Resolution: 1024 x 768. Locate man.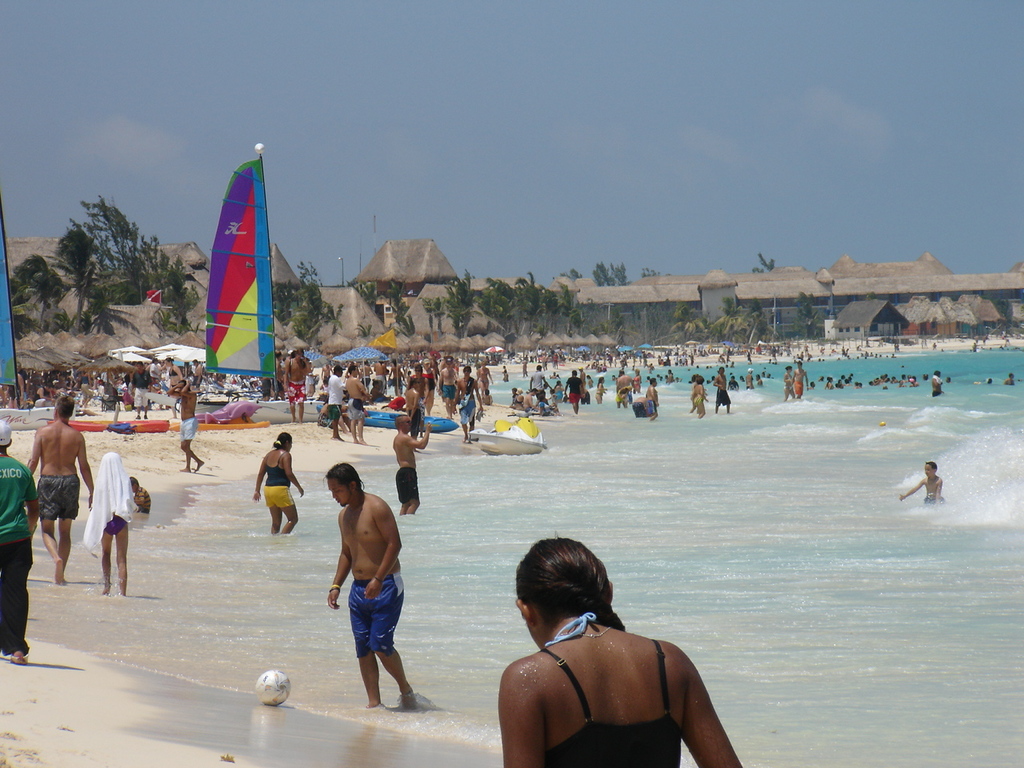
<box>0,418,40,658</box>.
